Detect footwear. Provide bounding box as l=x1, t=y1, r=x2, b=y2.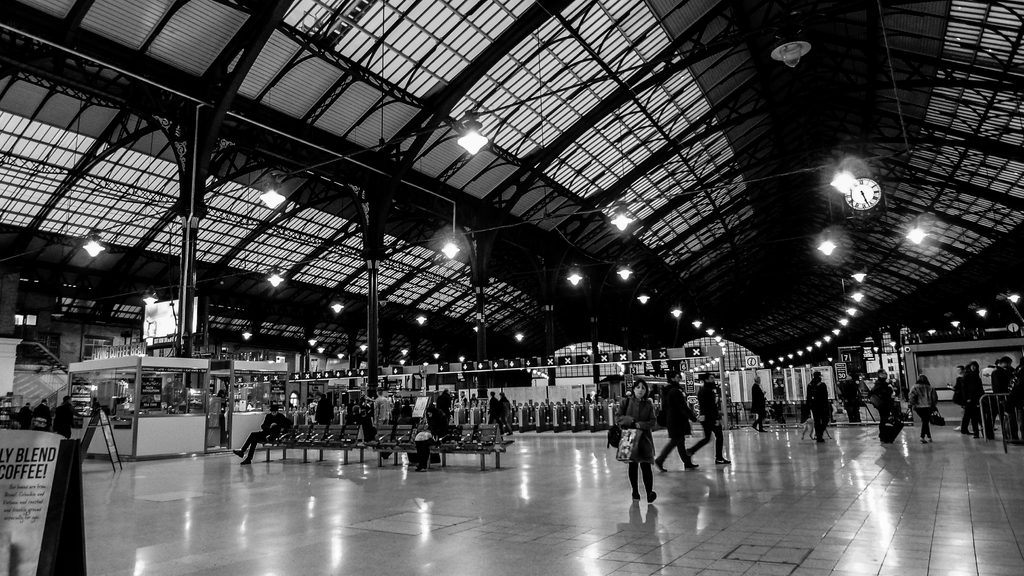
l=644, t=493, r=659, b=506.
